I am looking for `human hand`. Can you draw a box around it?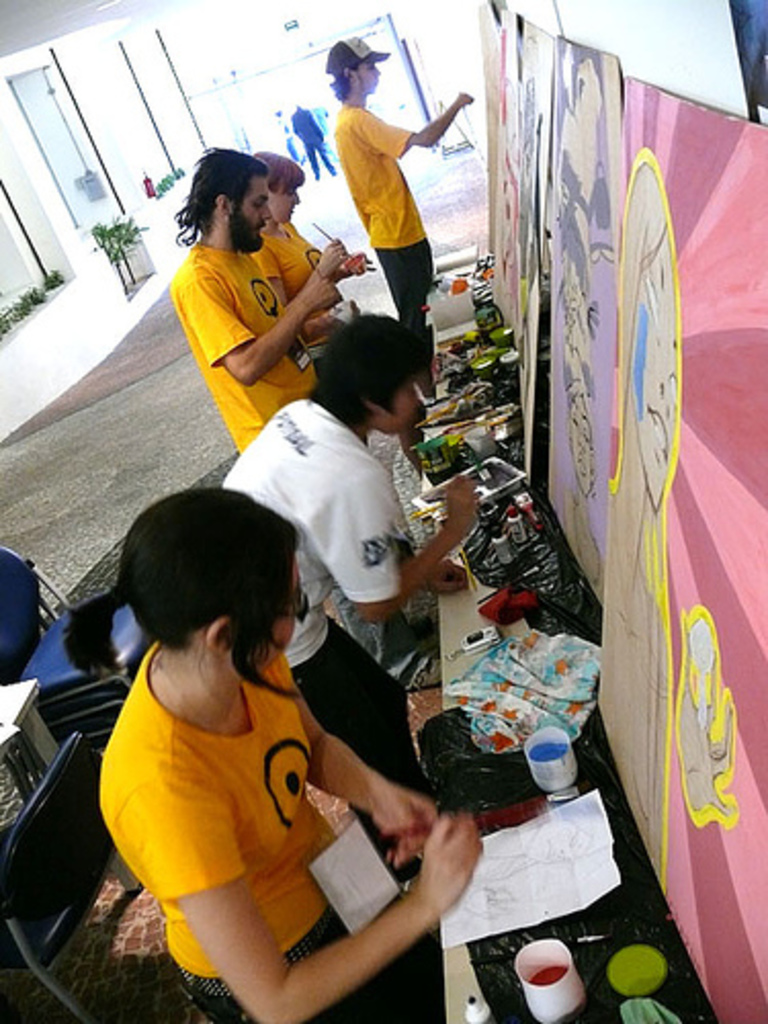
Sure, the bounding box is [346,244,377,276].
